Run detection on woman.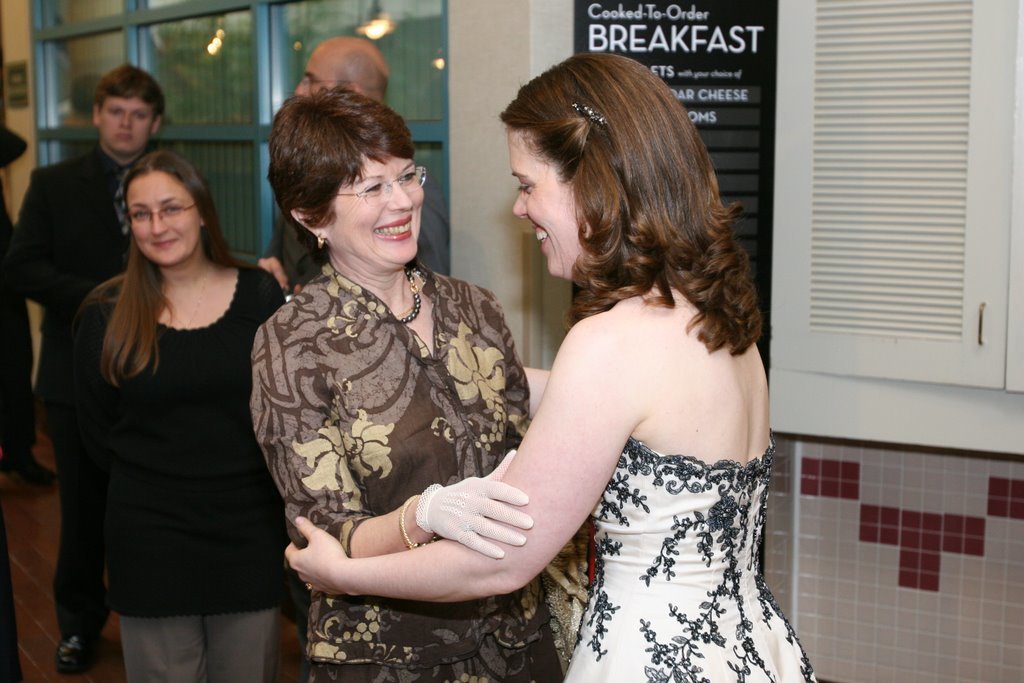
Result: {"x1": 279, "y1": 52, "x2": 817, "y2": 682}.
